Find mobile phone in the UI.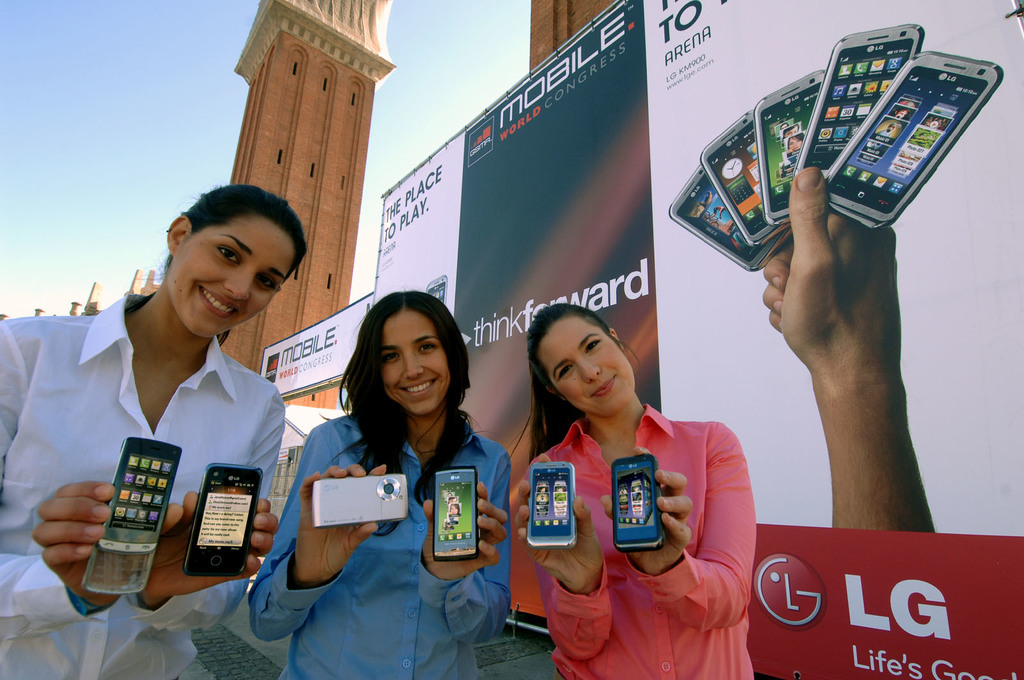
UI element at bbox=[434, 463, 479, 564].
